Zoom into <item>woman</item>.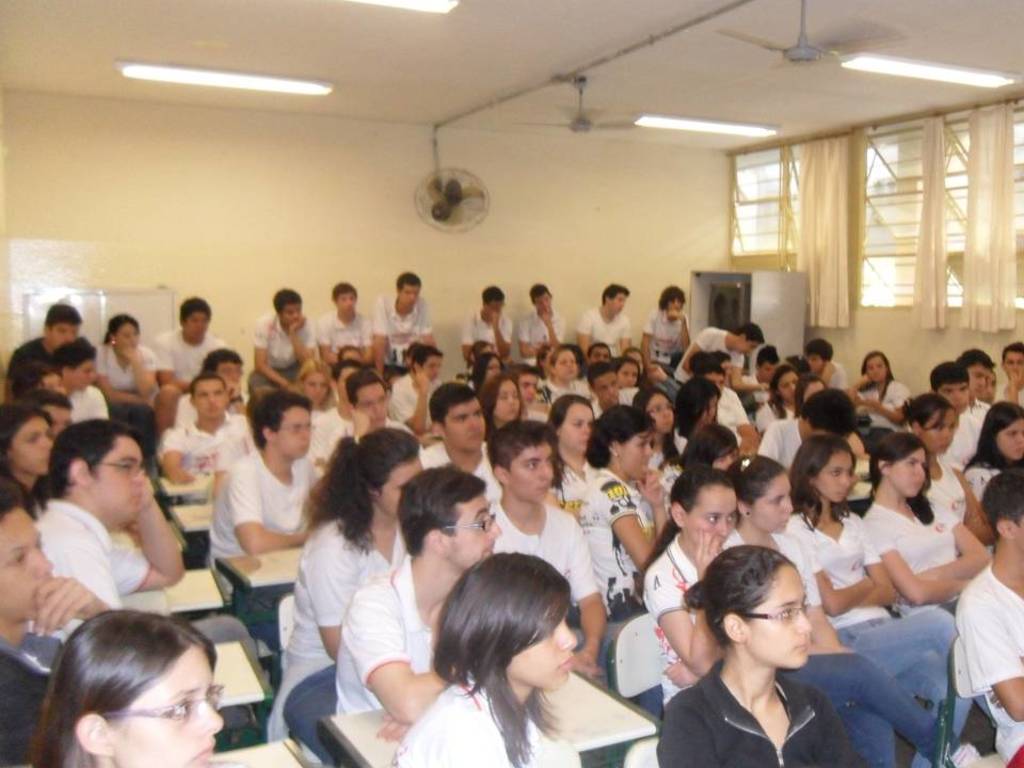
Zoom target: rect(97, 313, 156, 455).
